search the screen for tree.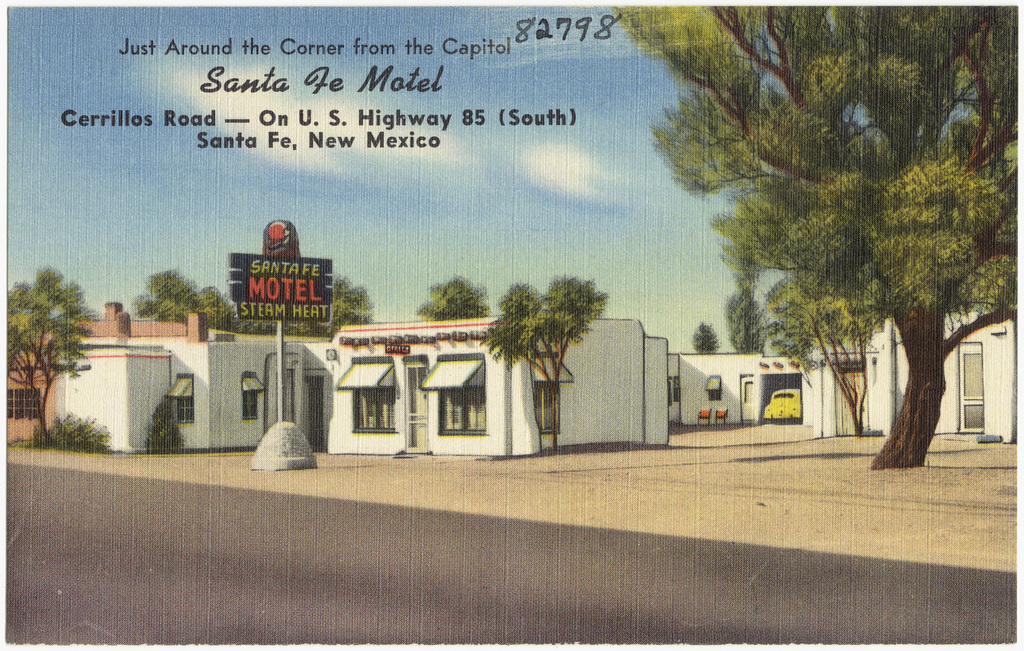
Found at rect(722, 283, 773, 352).
